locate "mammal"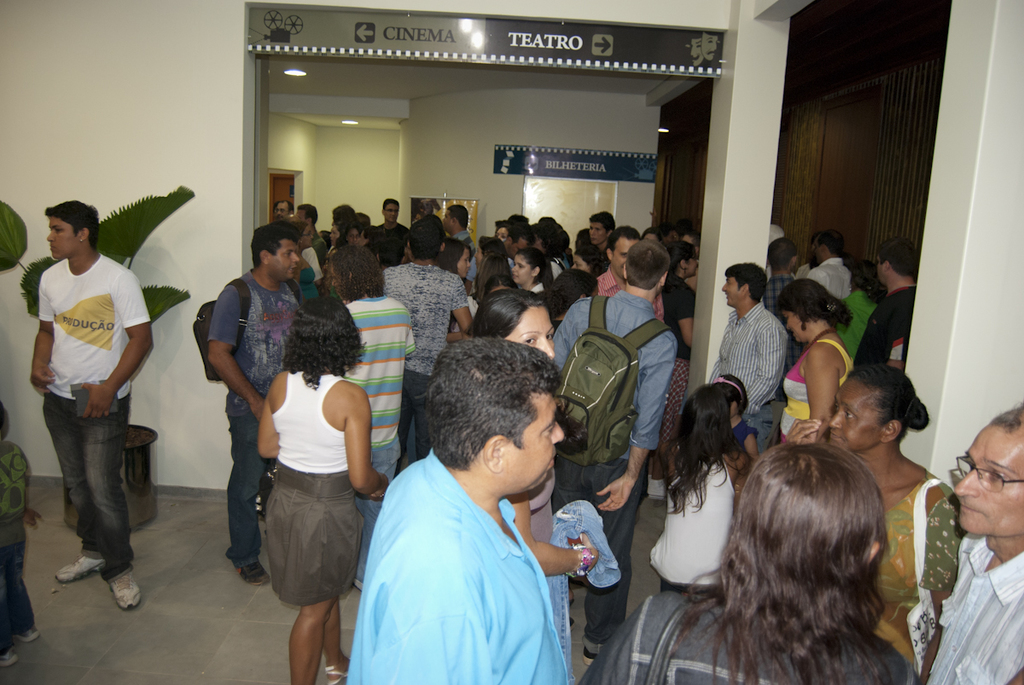
{"x1": 646, "y1": 381, "x2": 751, "y2": 593}
